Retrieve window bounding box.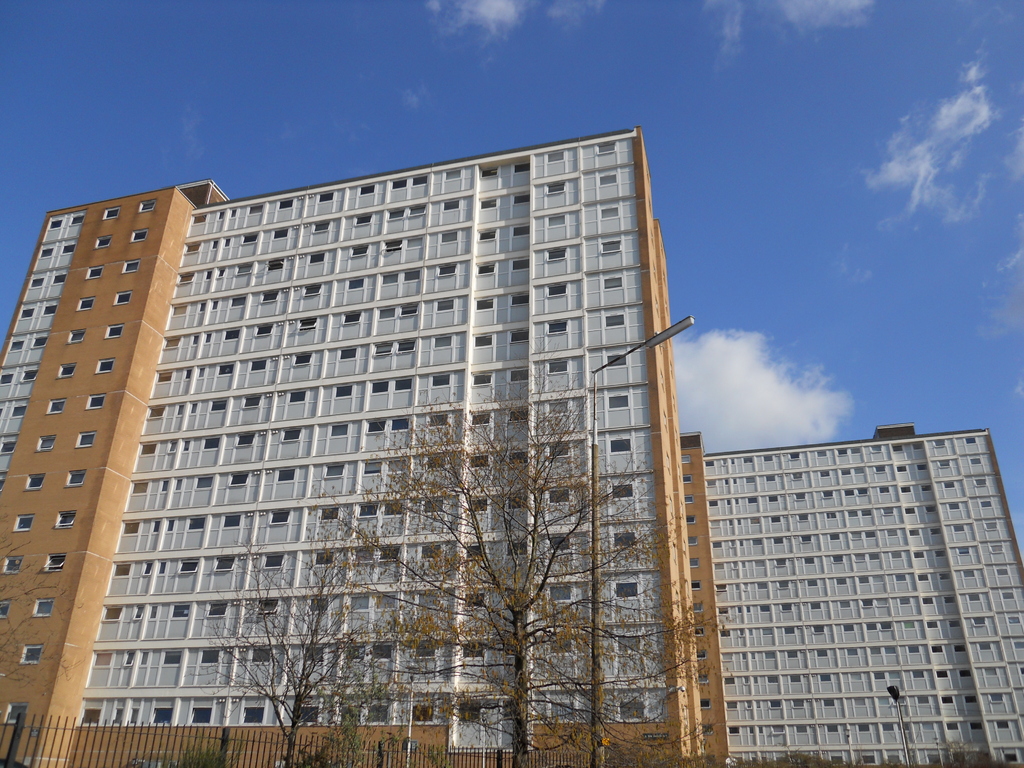
Bounding box: (left=25, top=475, right=47, bottom=490).
